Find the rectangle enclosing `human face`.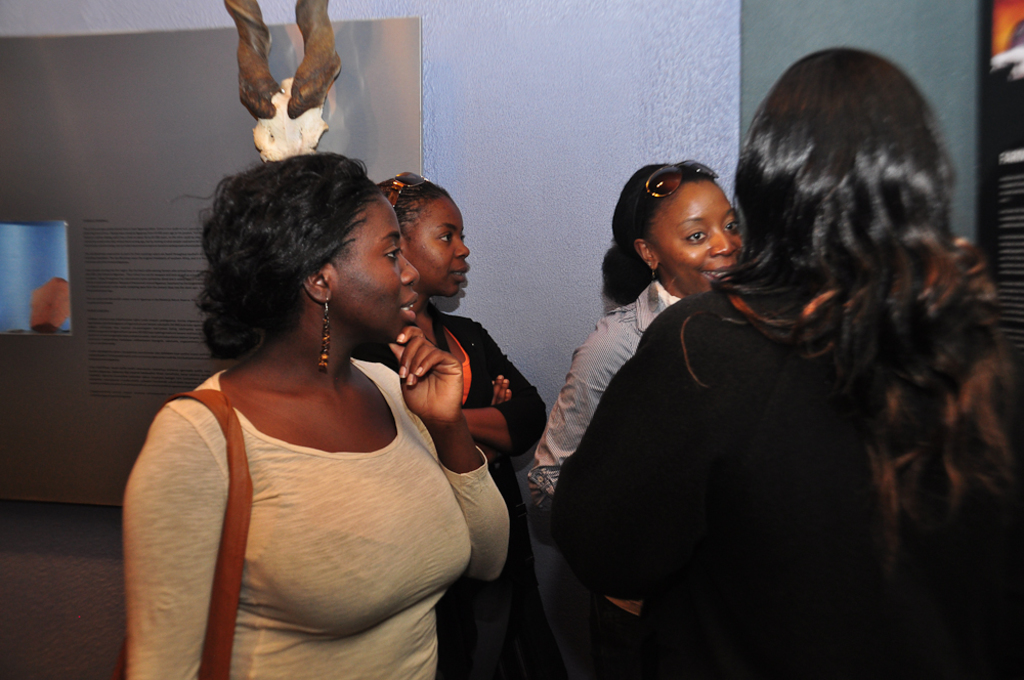
[left=648, top=183, right=745, bottom=297].
